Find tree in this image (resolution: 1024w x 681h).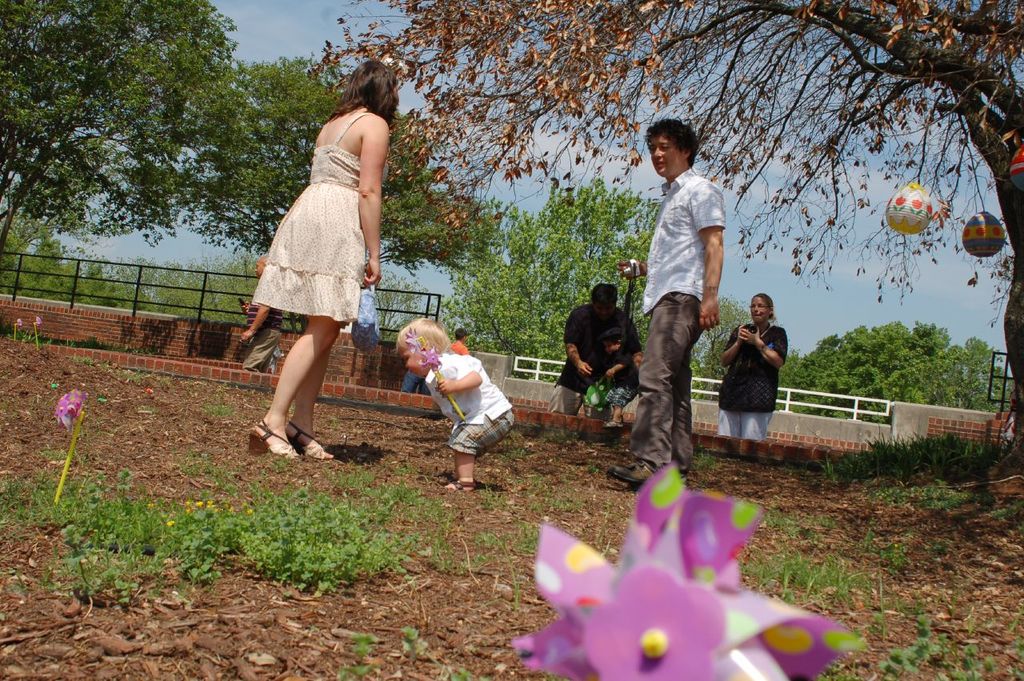
locate(231, 53, 473, 266).
